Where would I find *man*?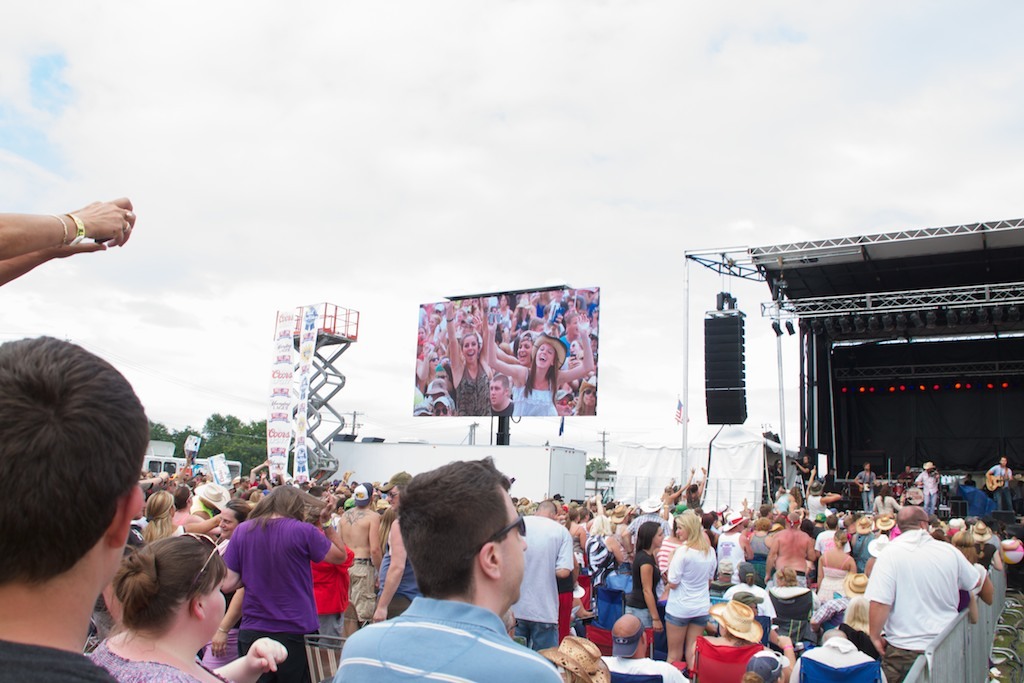
At x1=714 y1=511 x2=751 y2=580.
